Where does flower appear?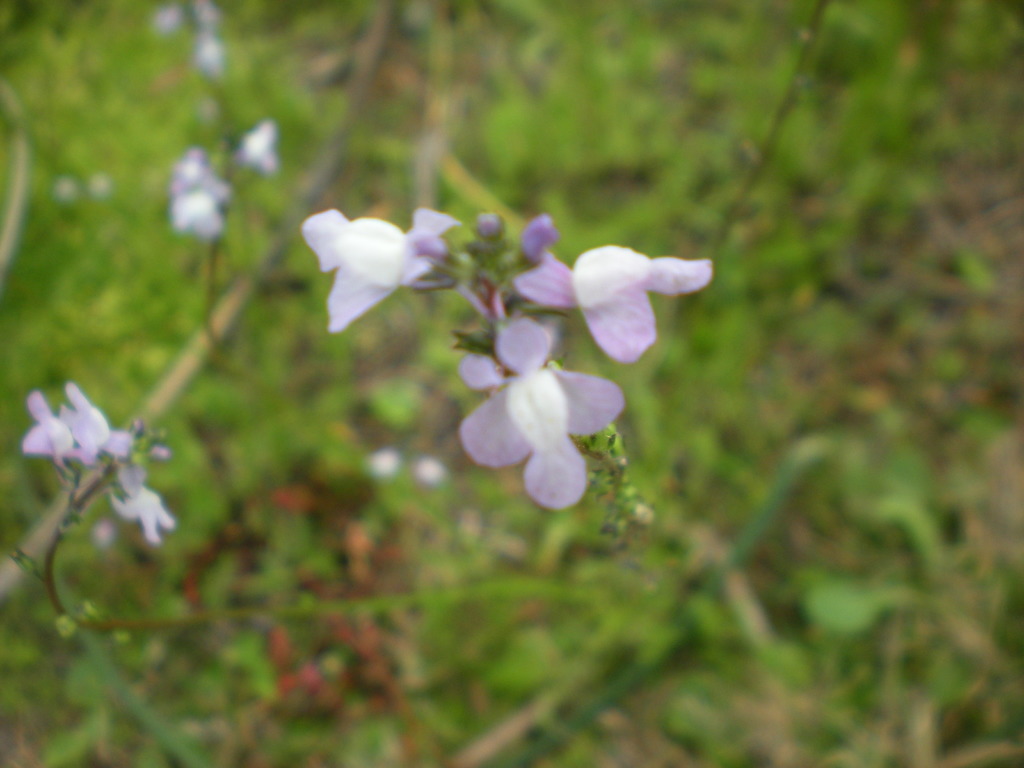
Appears at [left=294, top=205, right=467, bottom=333].
